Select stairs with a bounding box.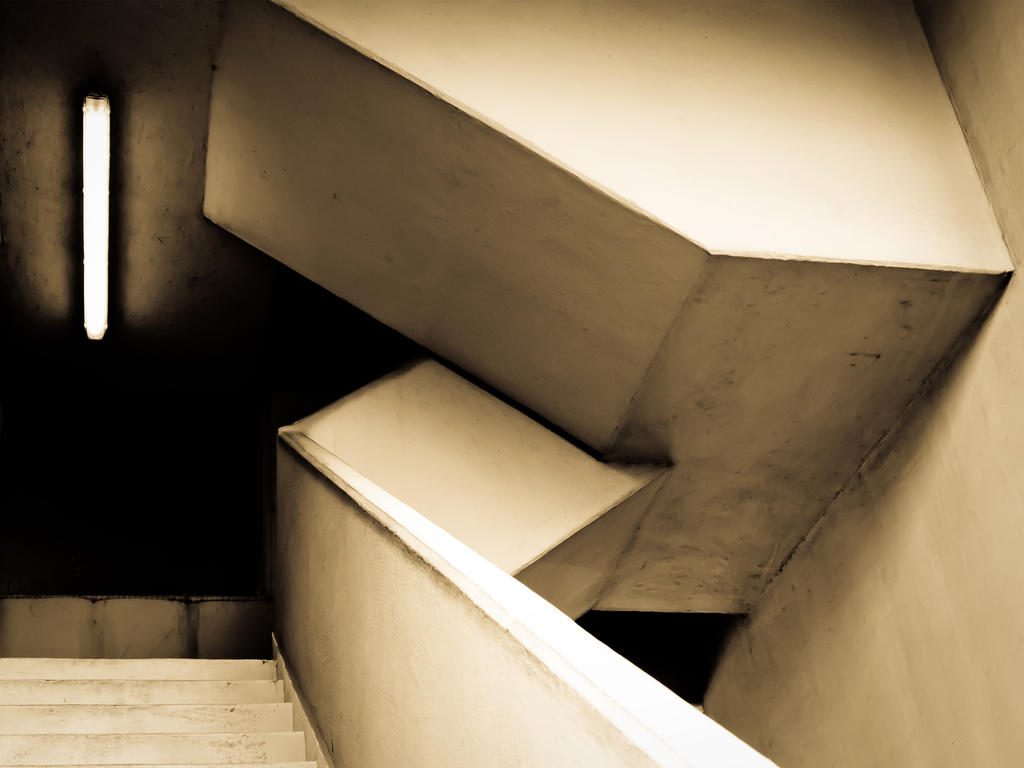
<box>0,654,328,767</box>.
